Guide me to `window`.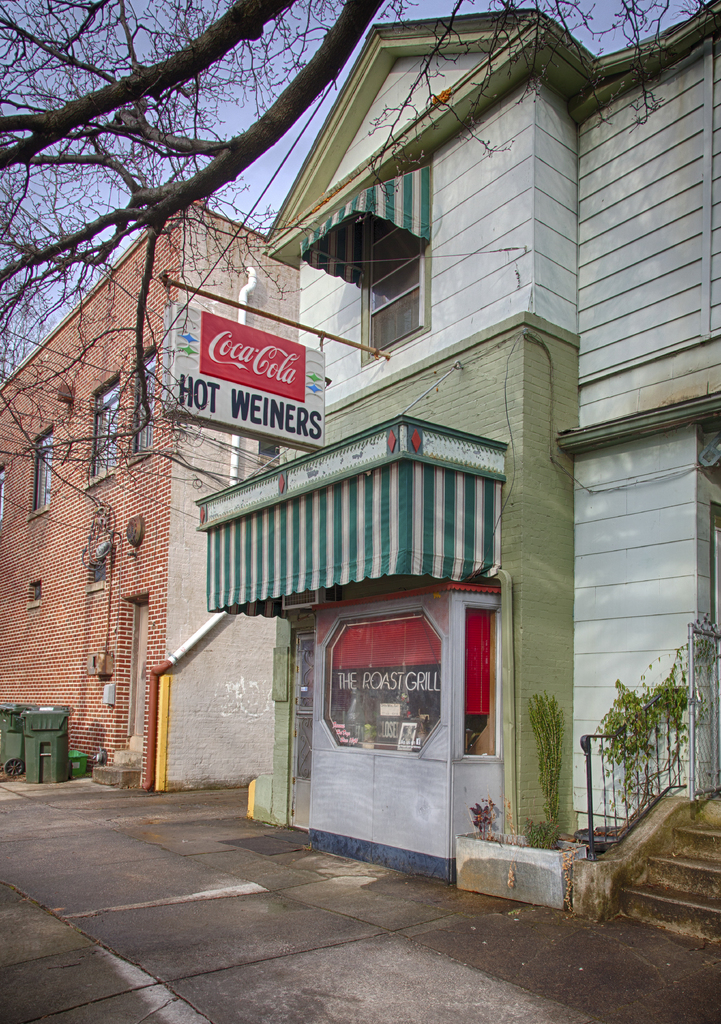
Guidance: box=[31, 426, 51, 507].
